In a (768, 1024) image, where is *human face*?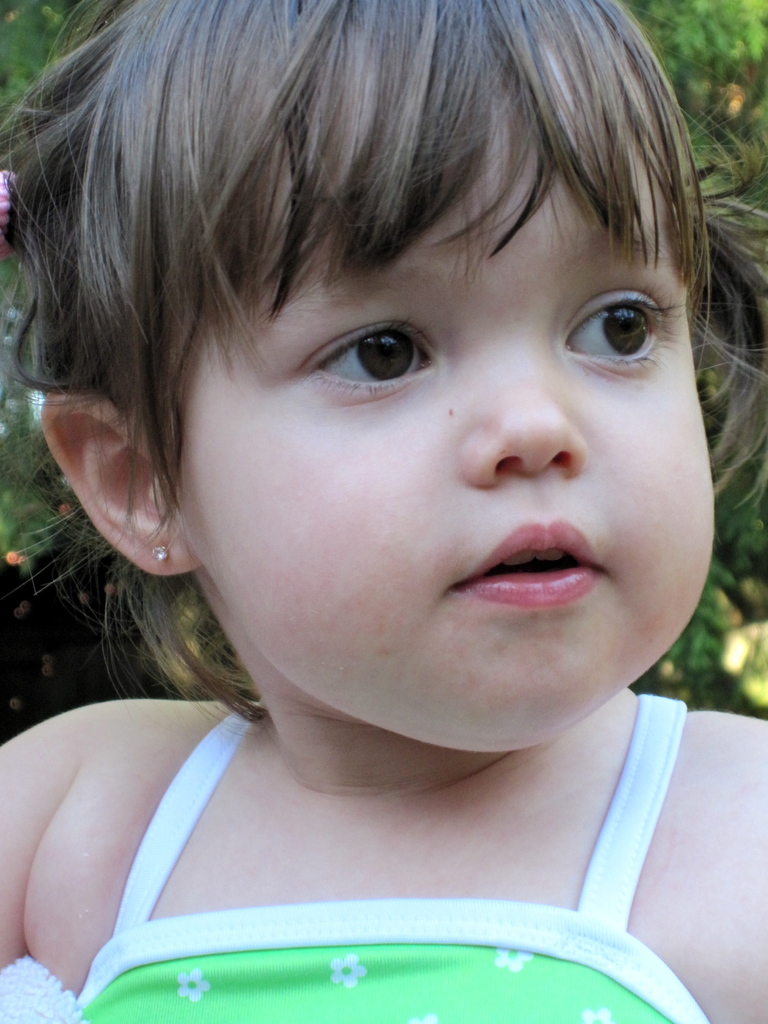
138, 74, 712, 753.
